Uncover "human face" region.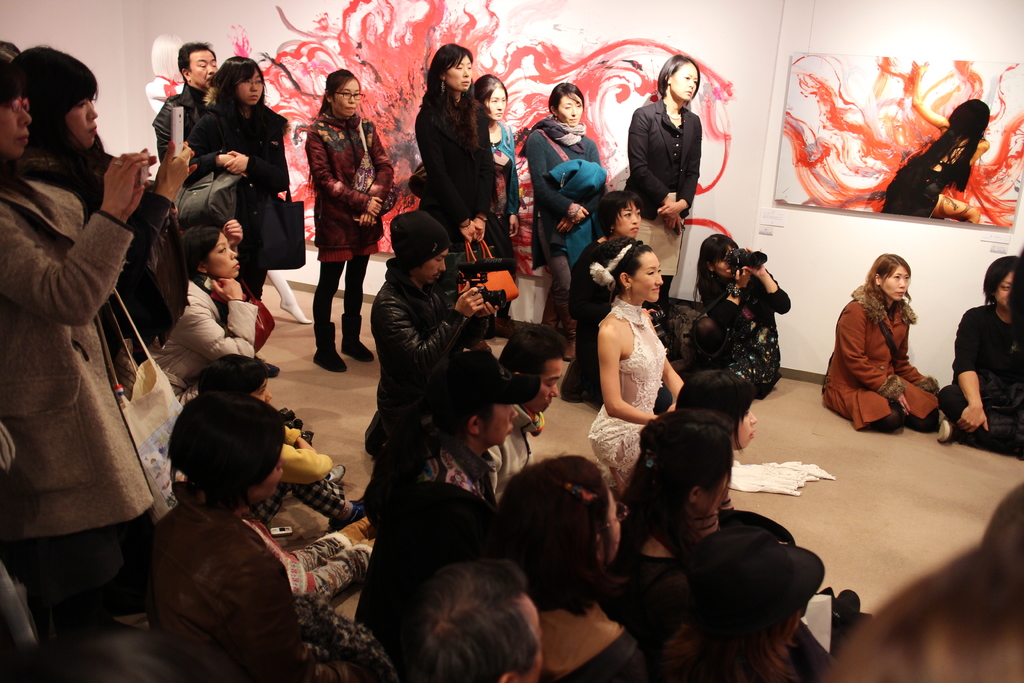
Uncovered: [447,56,474,94].
